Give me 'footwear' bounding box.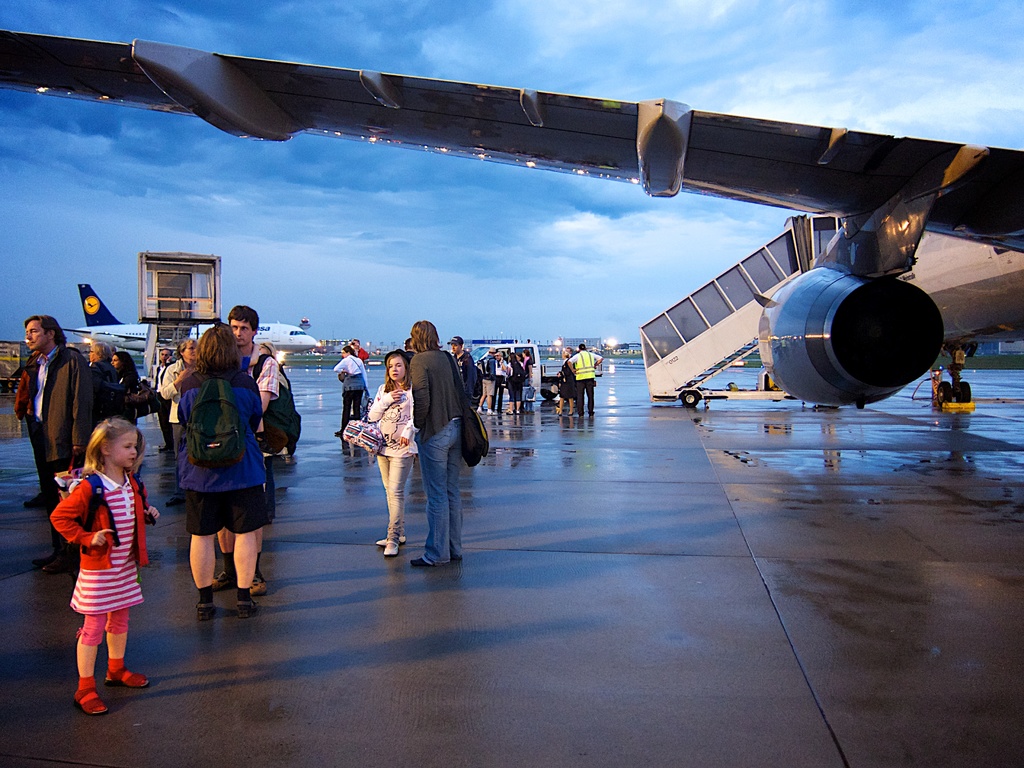
box=[282, 455, 296, 465].
